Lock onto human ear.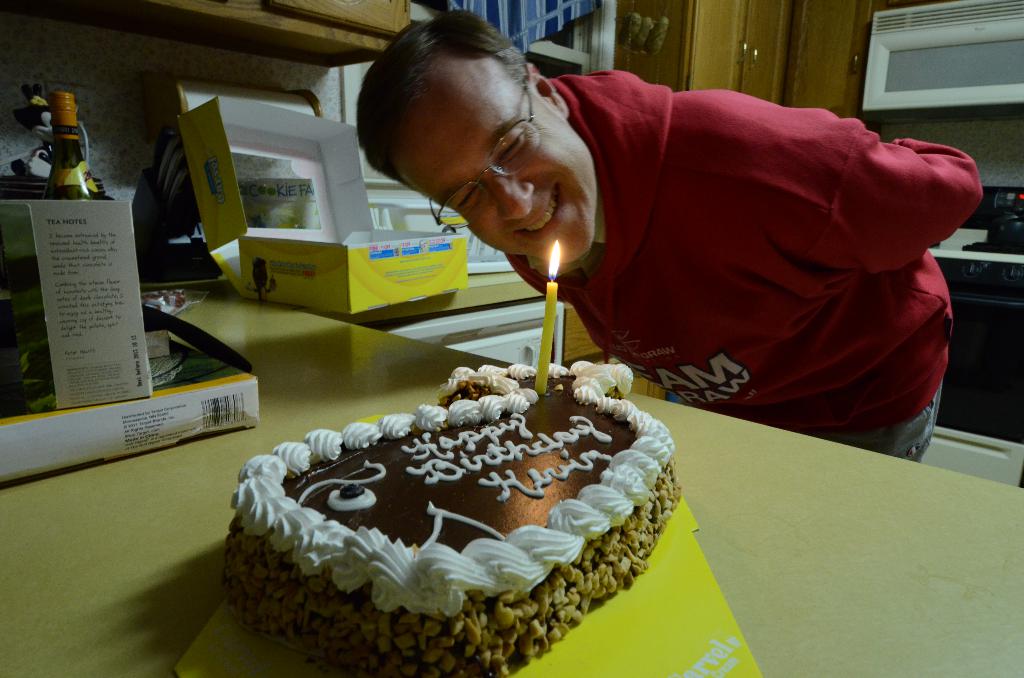
Locked: bbox(529, 67, 568, 118).
